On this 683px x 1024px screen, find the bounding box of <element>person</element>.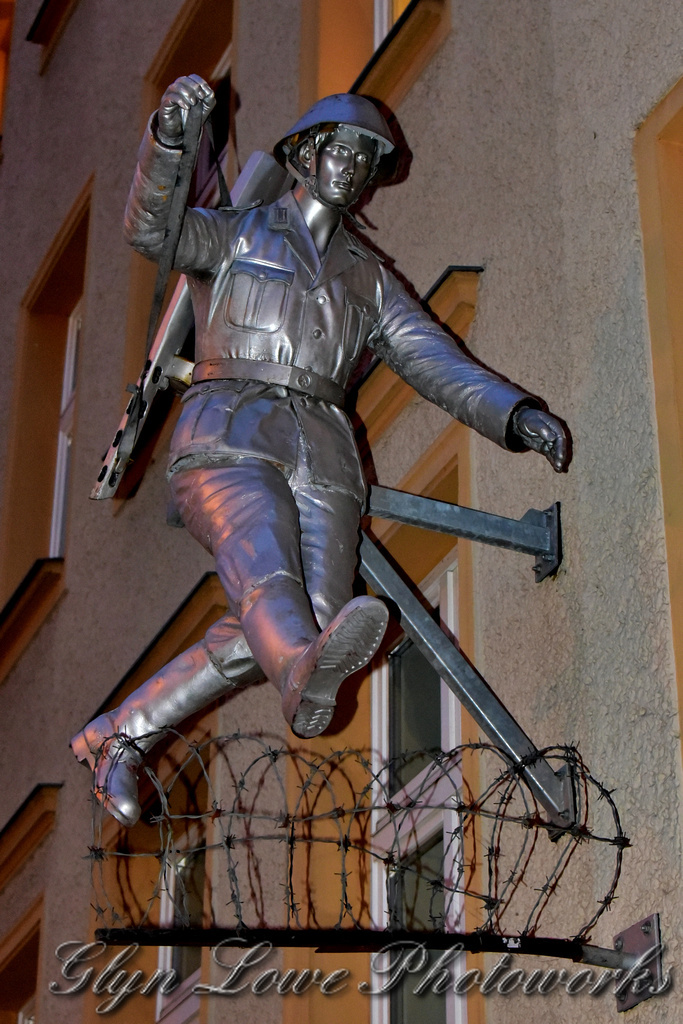
Bounding box: bbox=(147, 85, 566, 966).
